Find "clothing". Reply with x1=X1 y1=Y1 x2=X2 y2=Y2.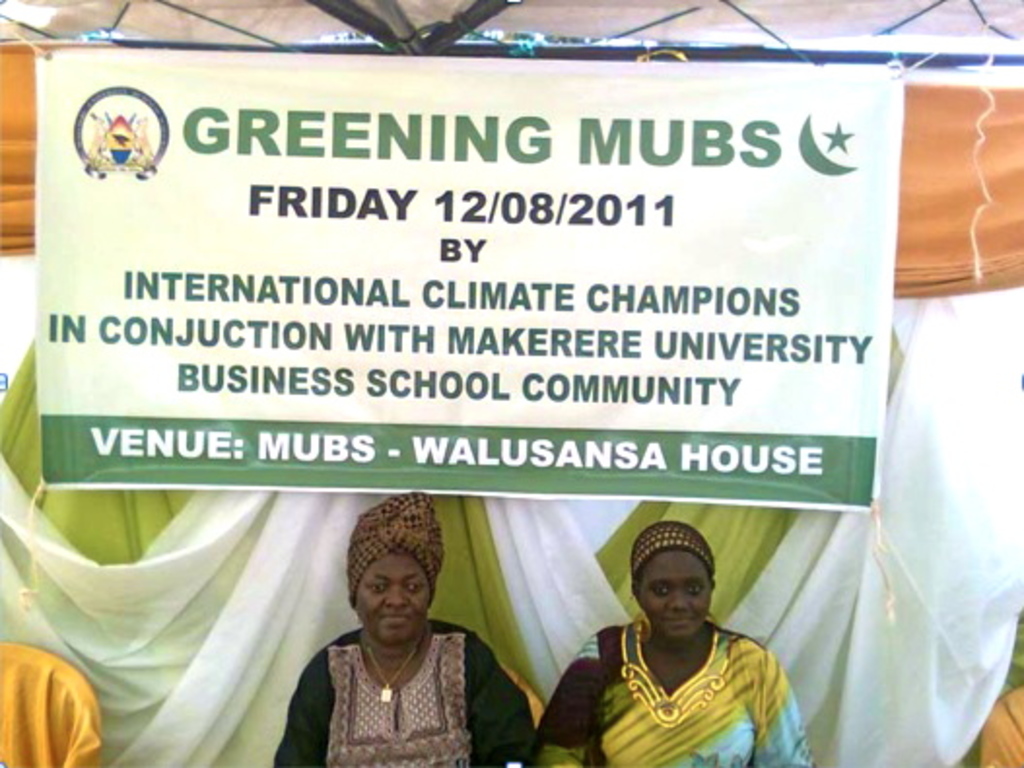
x1=264 y1=614 x2=542 y2=766.
